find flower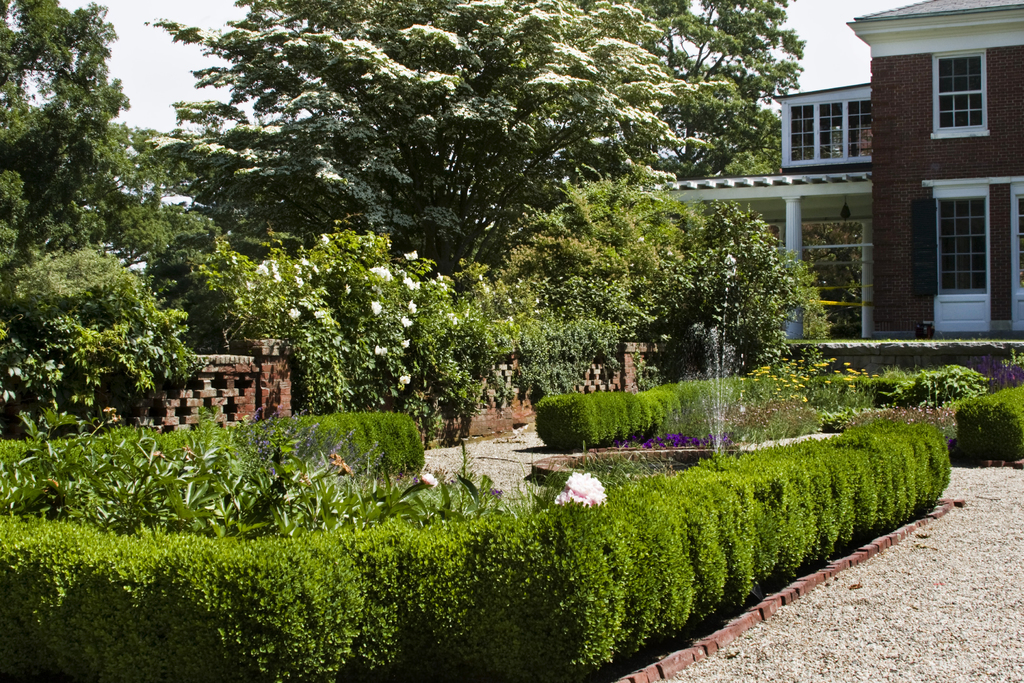
[left=551, top=471, right=602, bottom=505]
